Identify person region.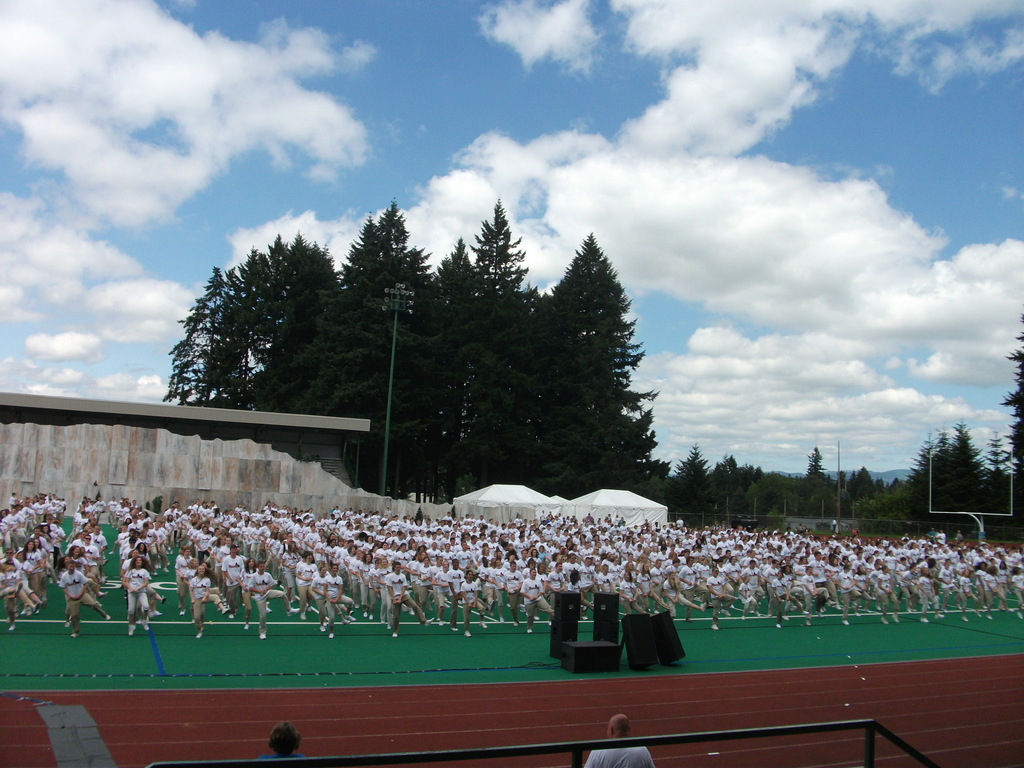
Region: (248, 556, 298, 639).
